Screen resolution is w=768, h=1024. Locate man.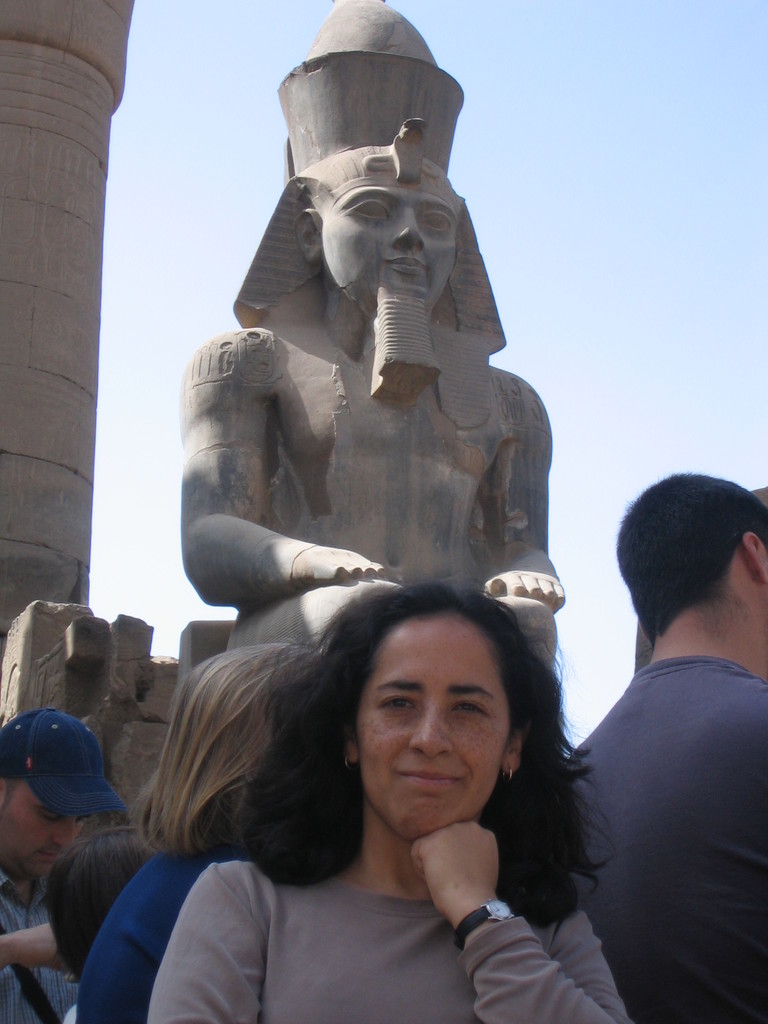
bbox(563, 465, 767, 1023).
